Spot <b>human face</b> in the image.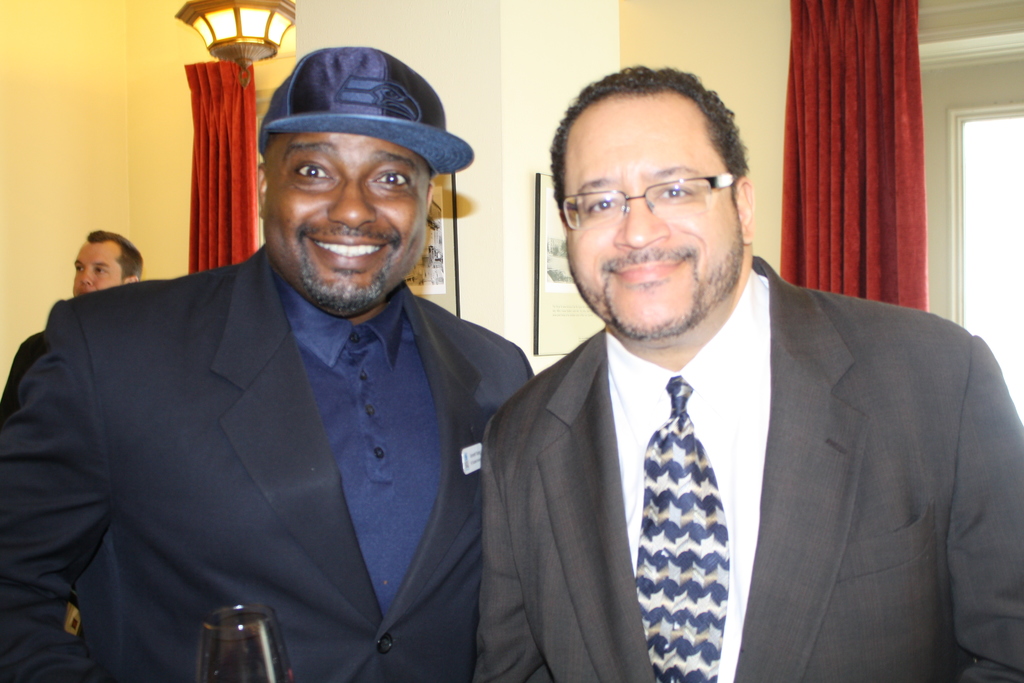
<b>human face</b> found at <bbox>267, 135, 426, 318</bbox>.
